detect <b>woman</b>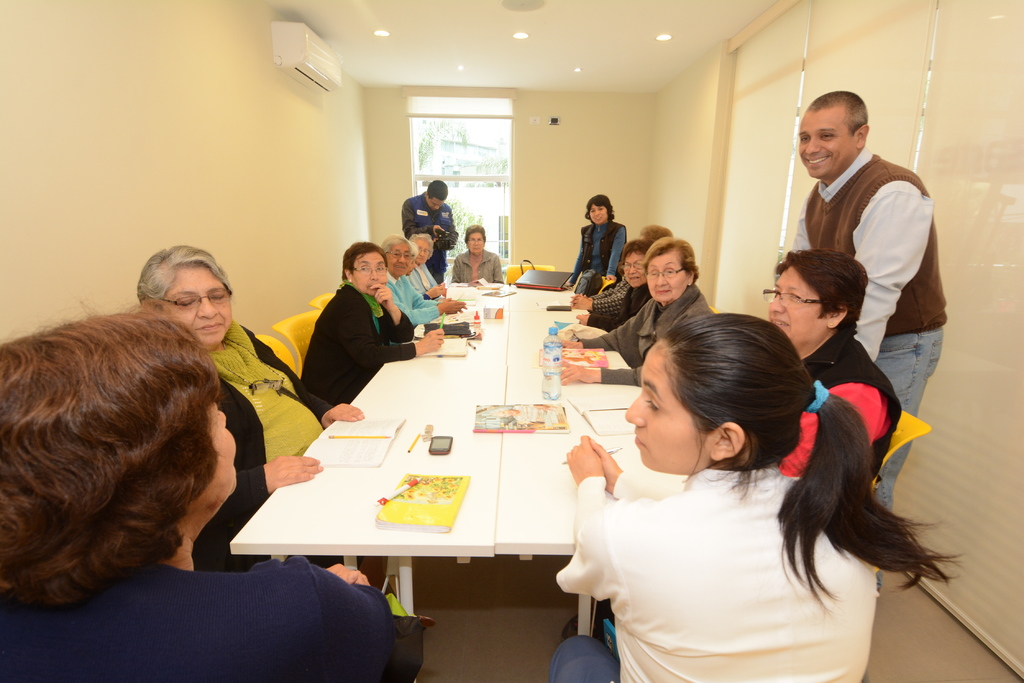
(452, 230, 499, 285)
